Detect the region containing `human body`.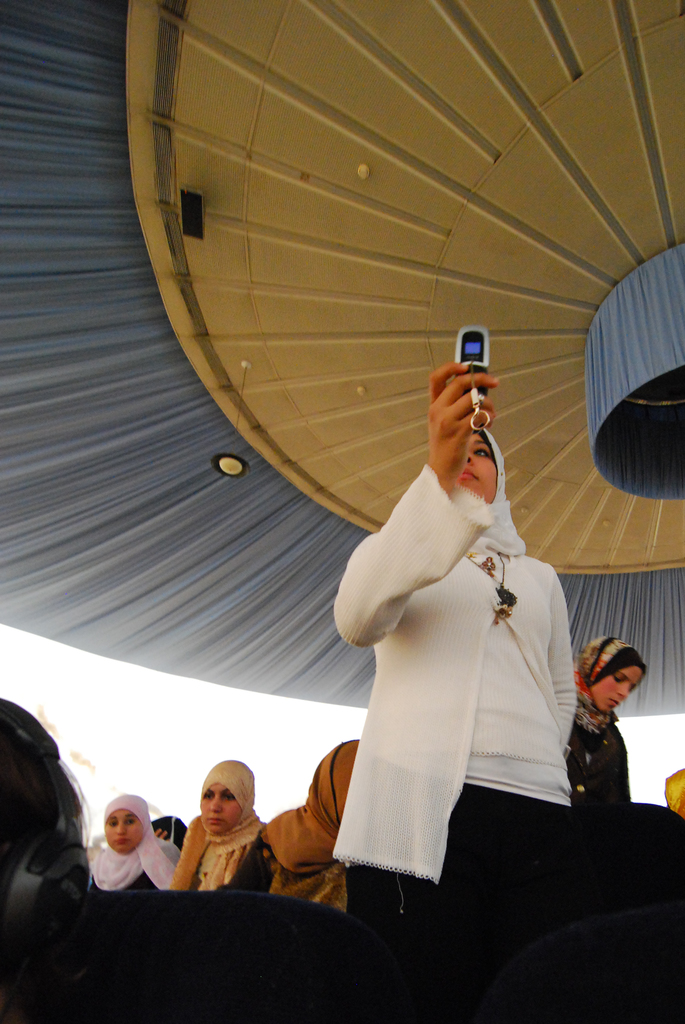
<box>258,269,588,891</box>.
